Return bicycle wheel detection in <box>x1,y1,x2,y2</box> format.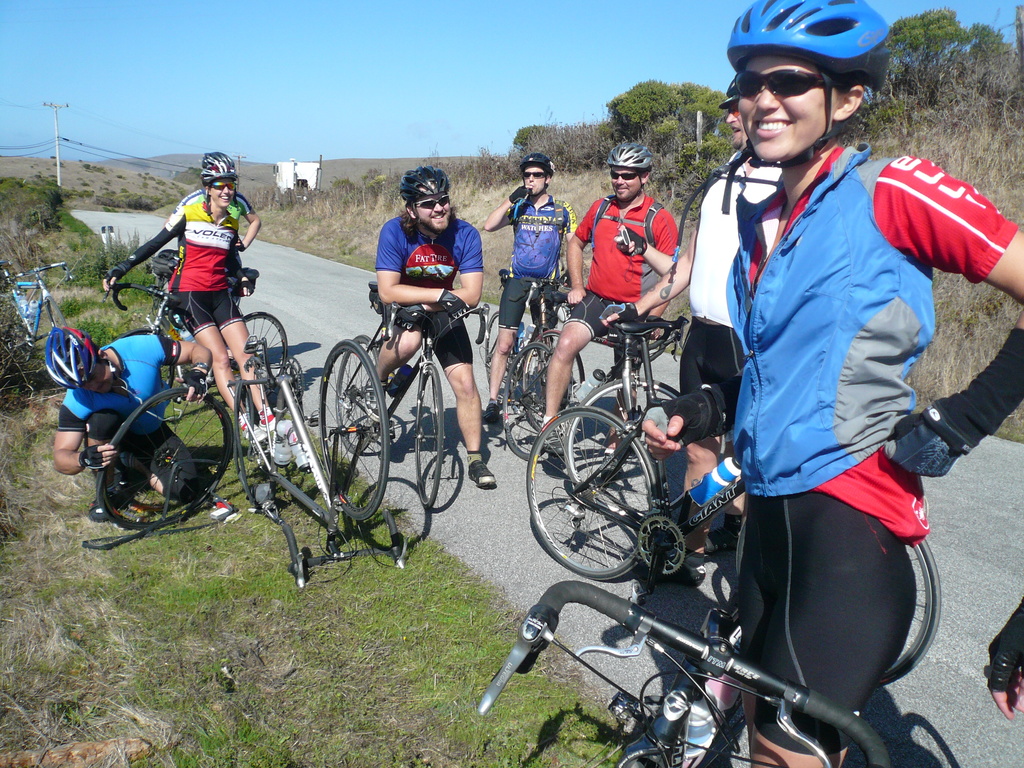
<box>509,302,596,412</box>.
